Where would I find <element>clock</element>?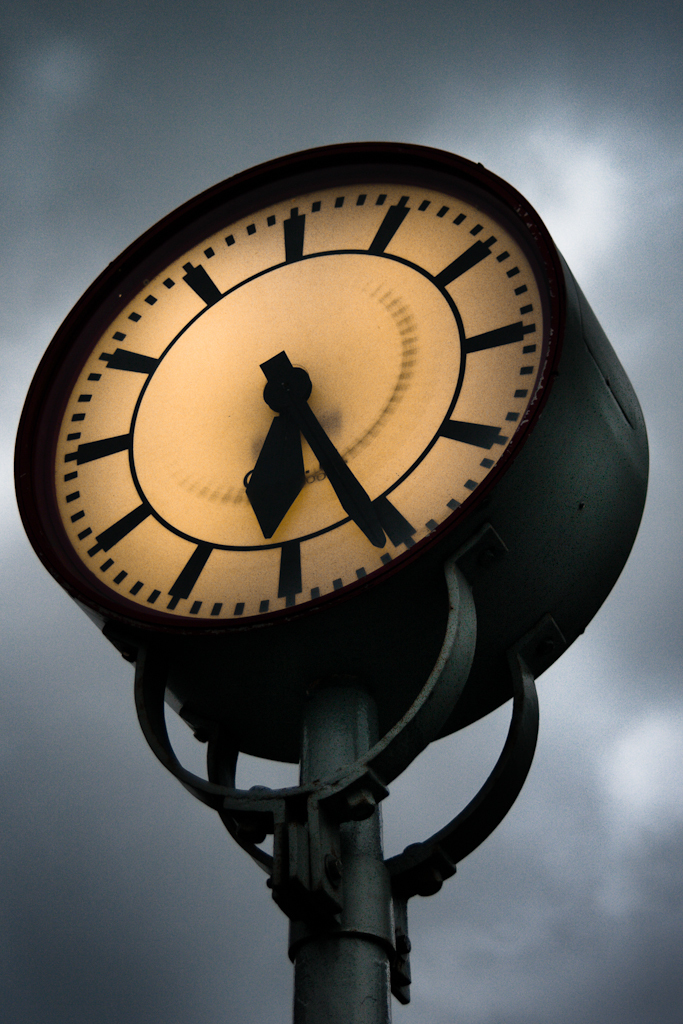
At pyautogui.locateOnScreen(14, 134, 653, 740).
